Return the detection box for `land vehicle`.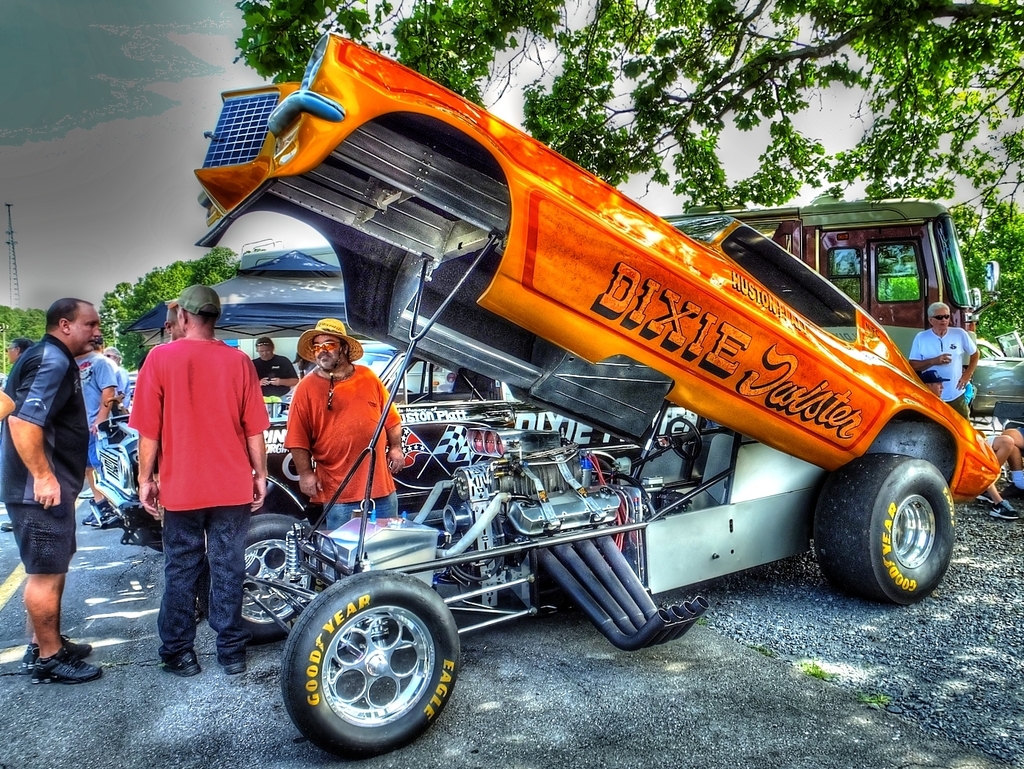
(198, 28, 1003, 759).
